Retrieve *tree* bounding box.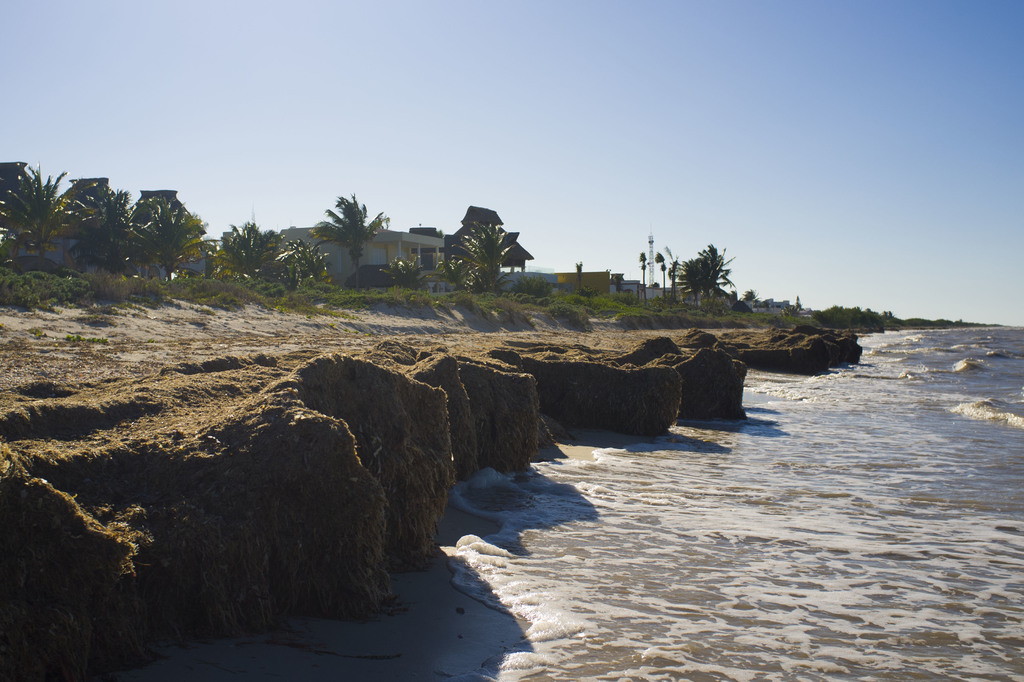
Bounding box: 213:224:281:280.
